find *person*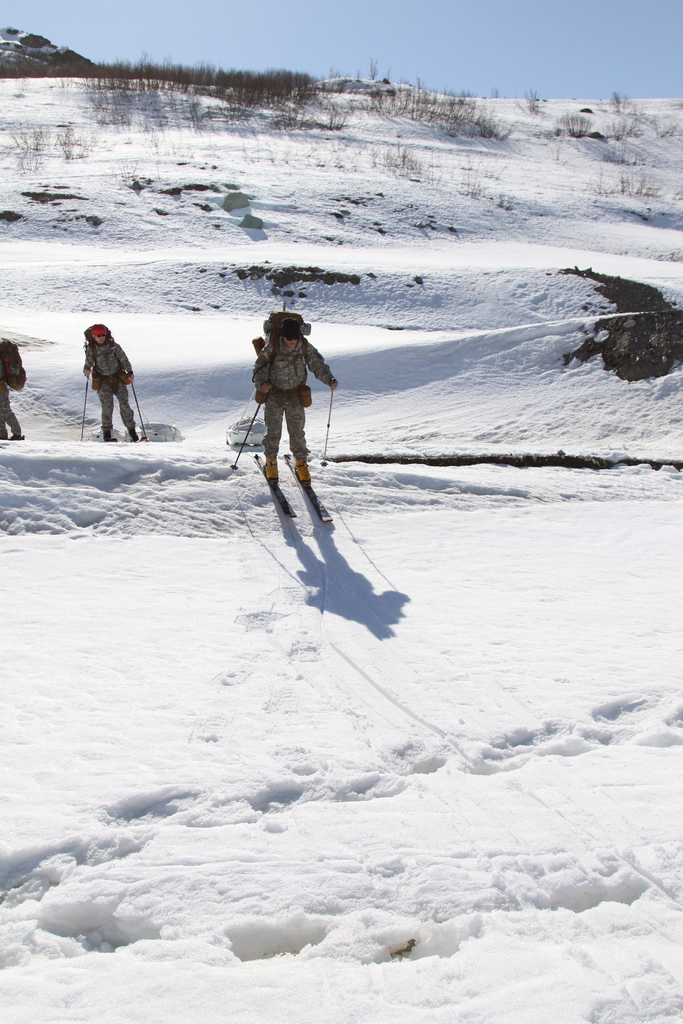
l=235, t=295, r=336, b=534
